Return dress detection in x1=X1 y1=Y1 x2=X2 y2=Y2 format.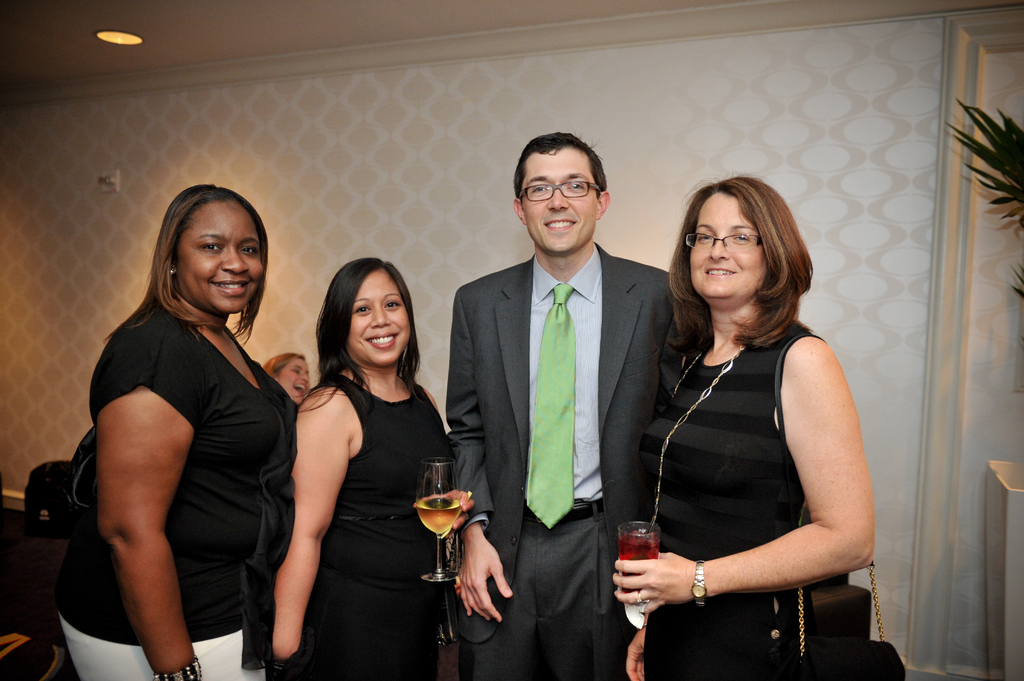
x1=296 y1=345 x2=438 y2=662.
